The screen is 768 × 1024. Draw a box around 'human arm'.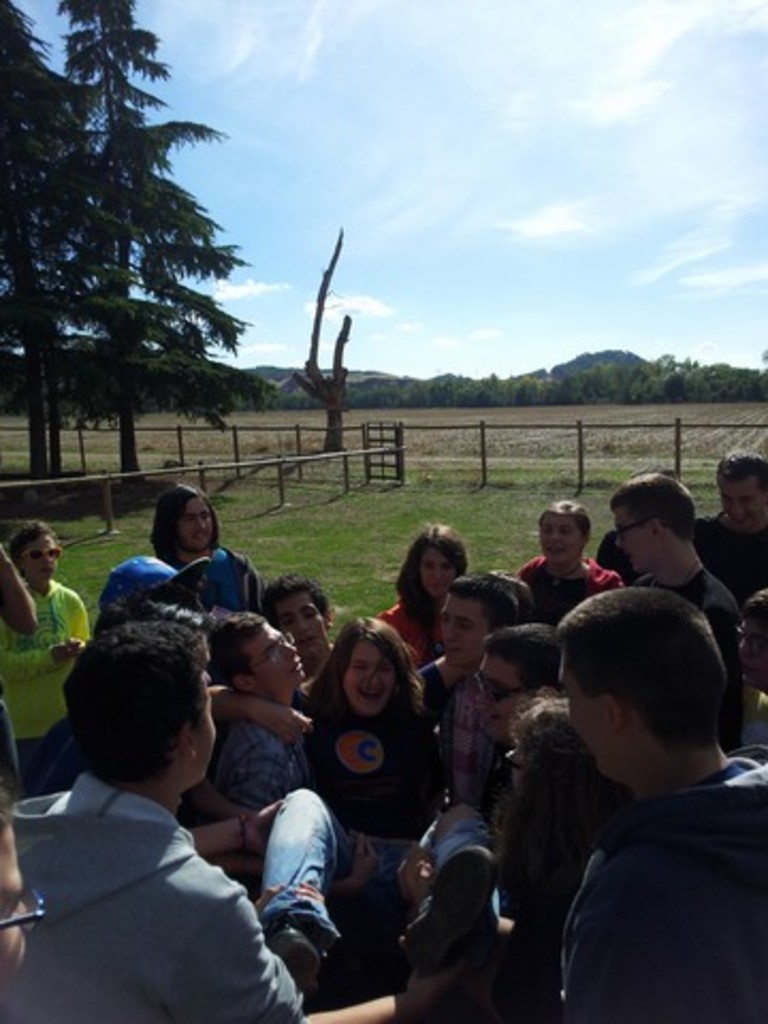
x1=190, y1=811, x2=288, y2=858.
